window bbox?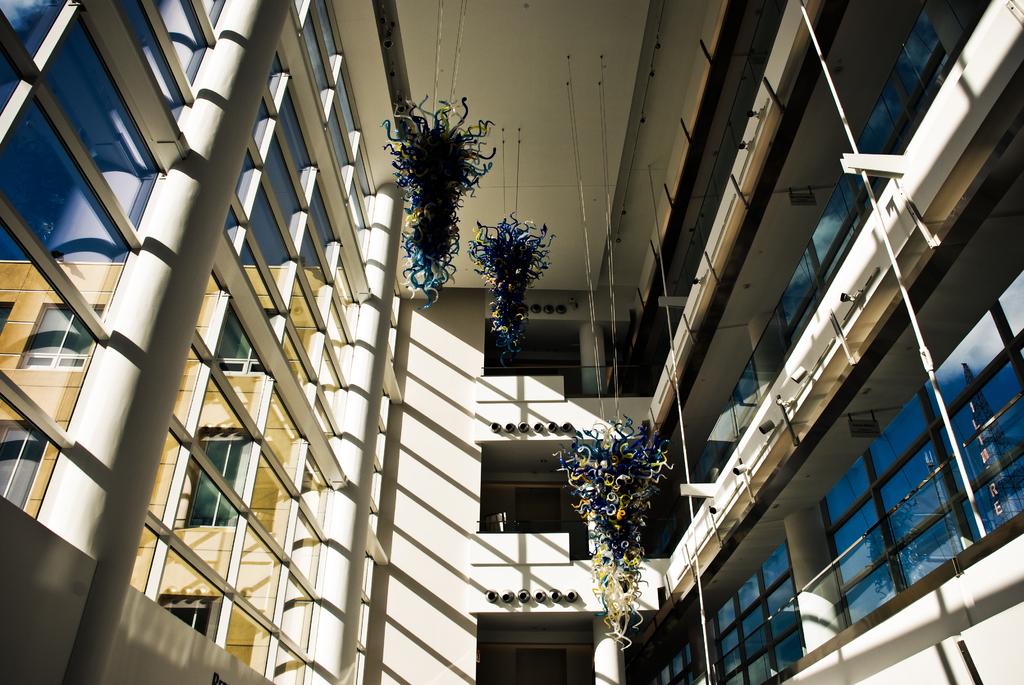
x1=752, y1=168, x2=868, y2=404
